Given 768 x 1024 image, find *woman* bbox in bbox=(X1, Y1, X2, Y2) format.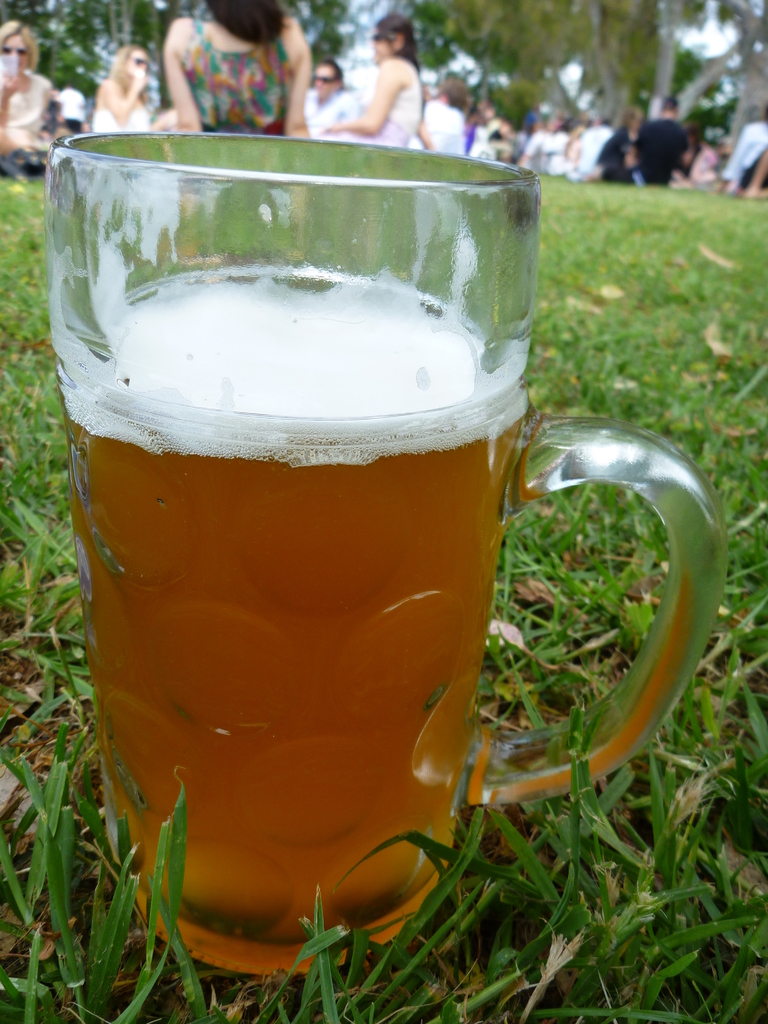
bbox=(93, 43, 151, 138).
